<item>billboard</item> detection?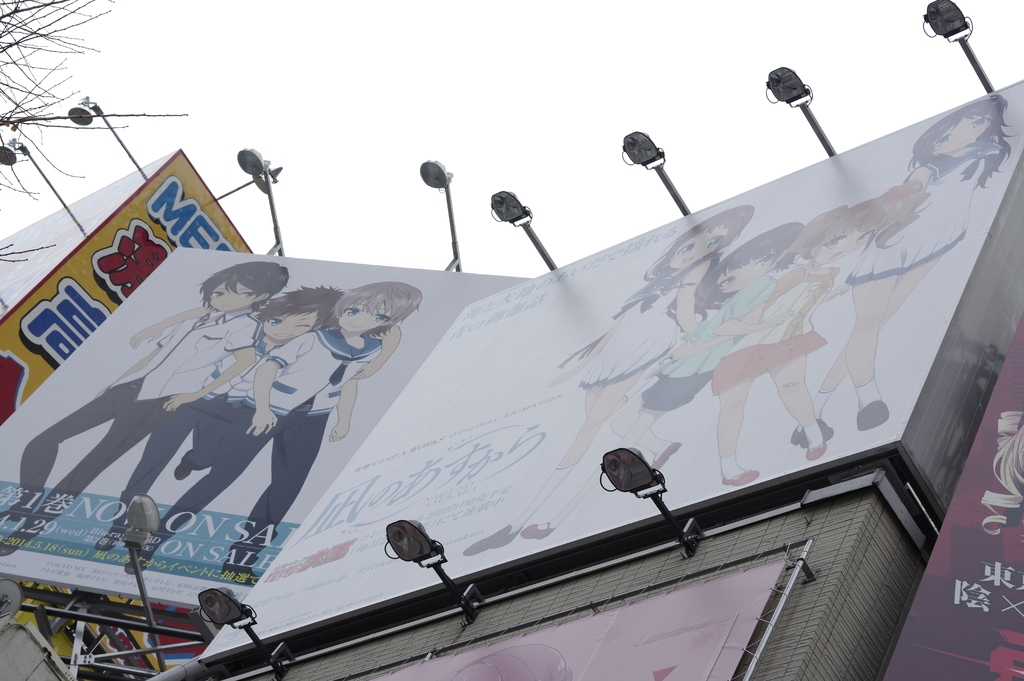
detection(0, 158, 250, 416)
